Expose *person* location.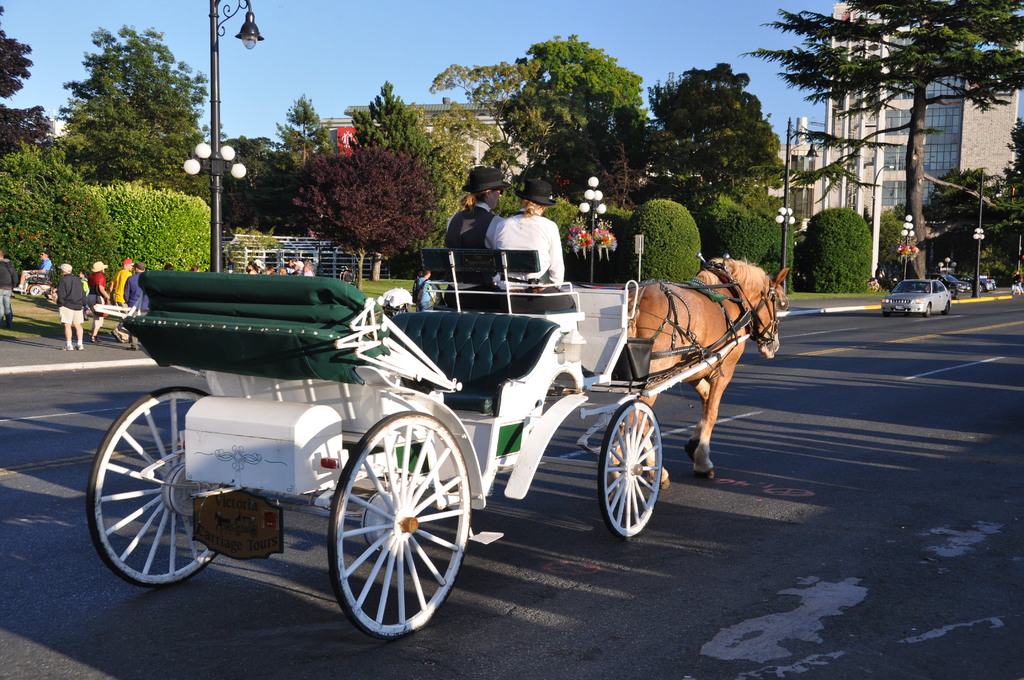
Exposed at detection(14, 247, 55, 294).
